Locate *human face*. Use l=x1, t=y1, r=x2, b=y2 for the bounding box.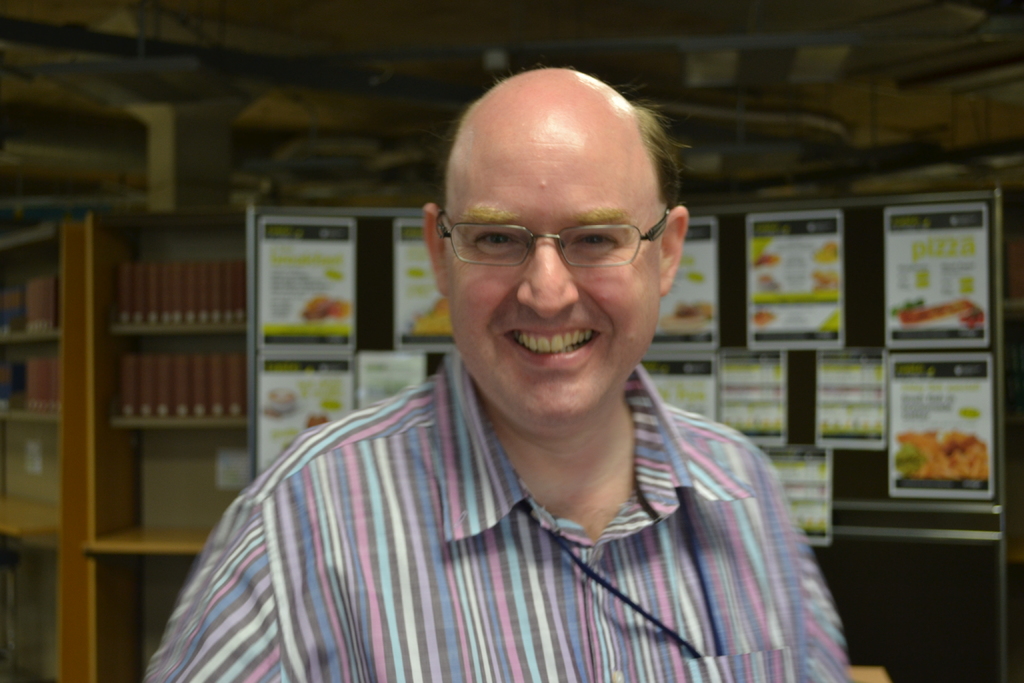
l=447, t=131, r=661, b=424.
